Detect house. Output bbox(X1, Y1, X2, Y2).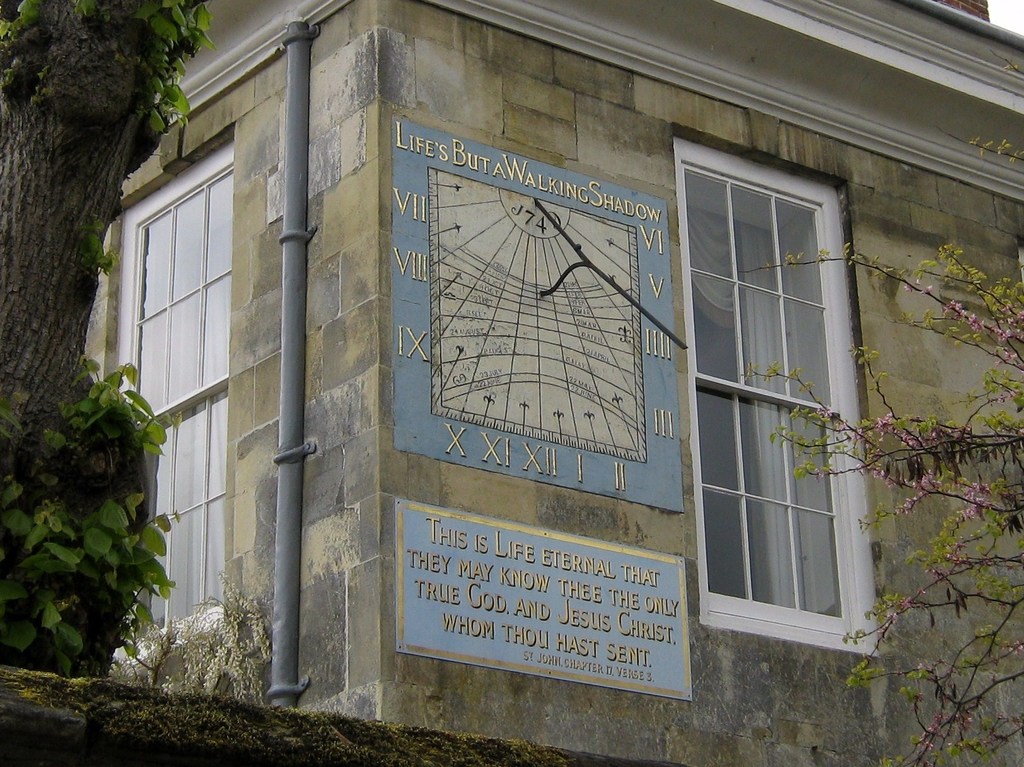
bbox(82, 0, 1023, 766).
